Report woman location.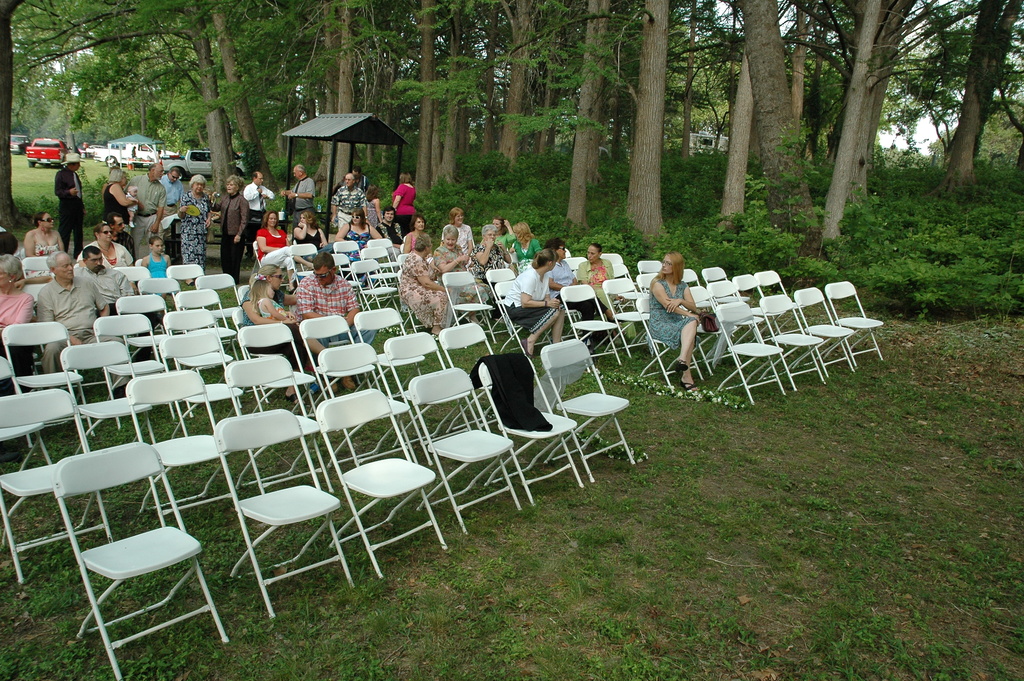
Report: [x1=209, y1=176, x2=251, y2=288].
